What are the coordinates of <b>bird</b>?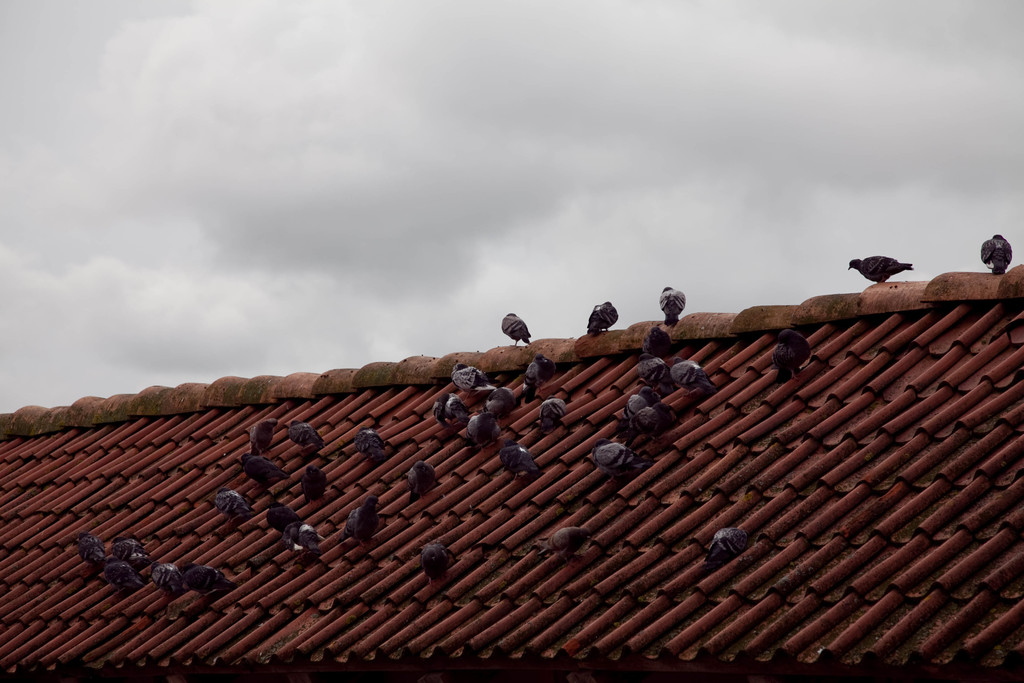
detection(235, 418, 281, 460).
